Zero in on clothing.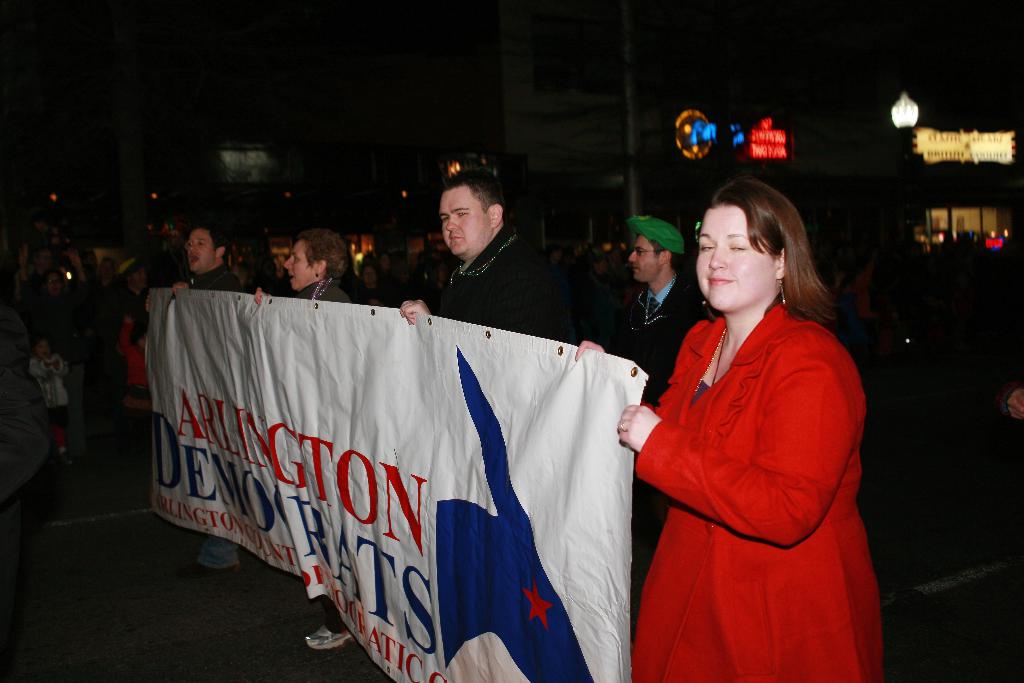
Zeroed in: [left=660, top=304, right=890, bottom=682].
